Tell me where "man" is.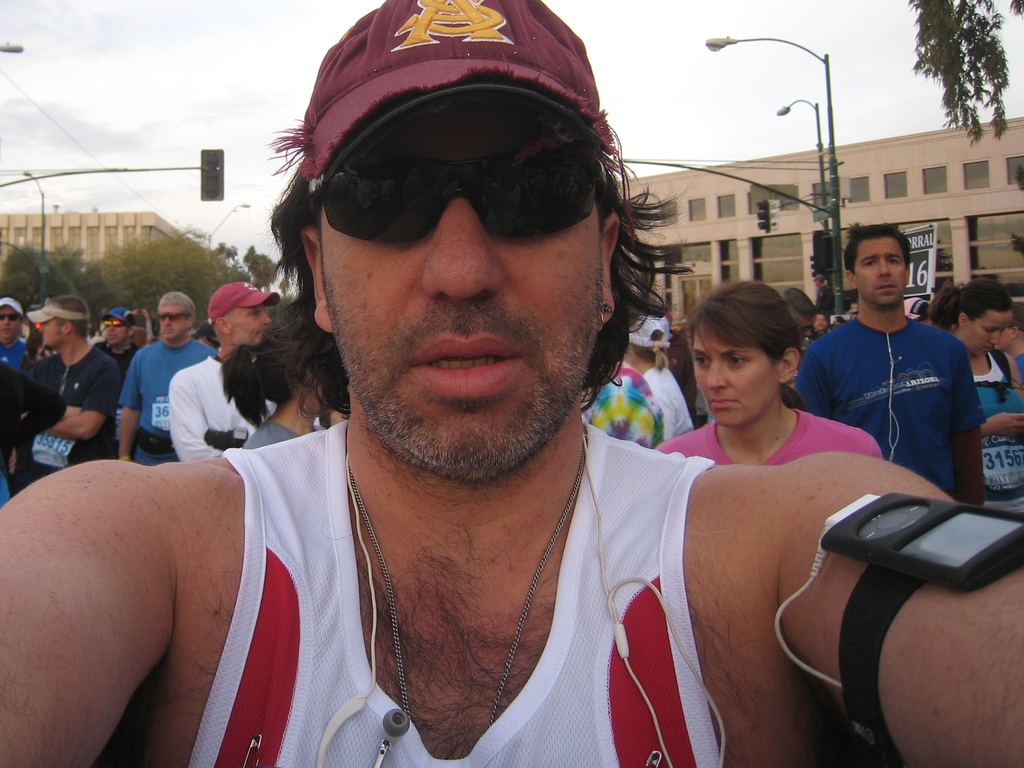
"man" is at (167, 282, 273, 466).
